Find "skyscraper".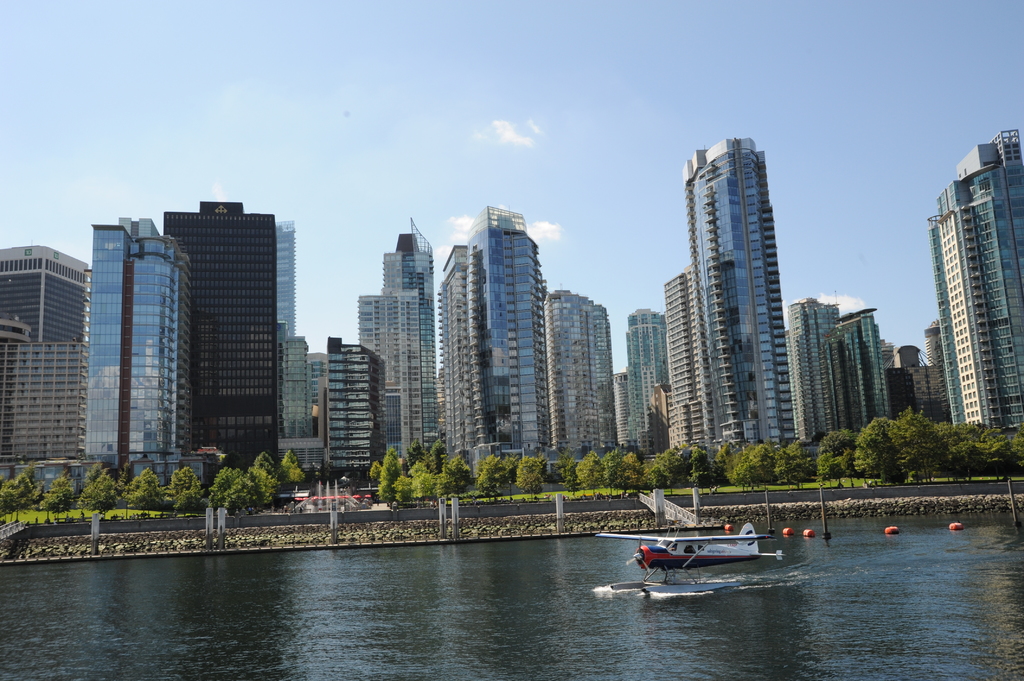
Rect(545, 291, 626, 464).
